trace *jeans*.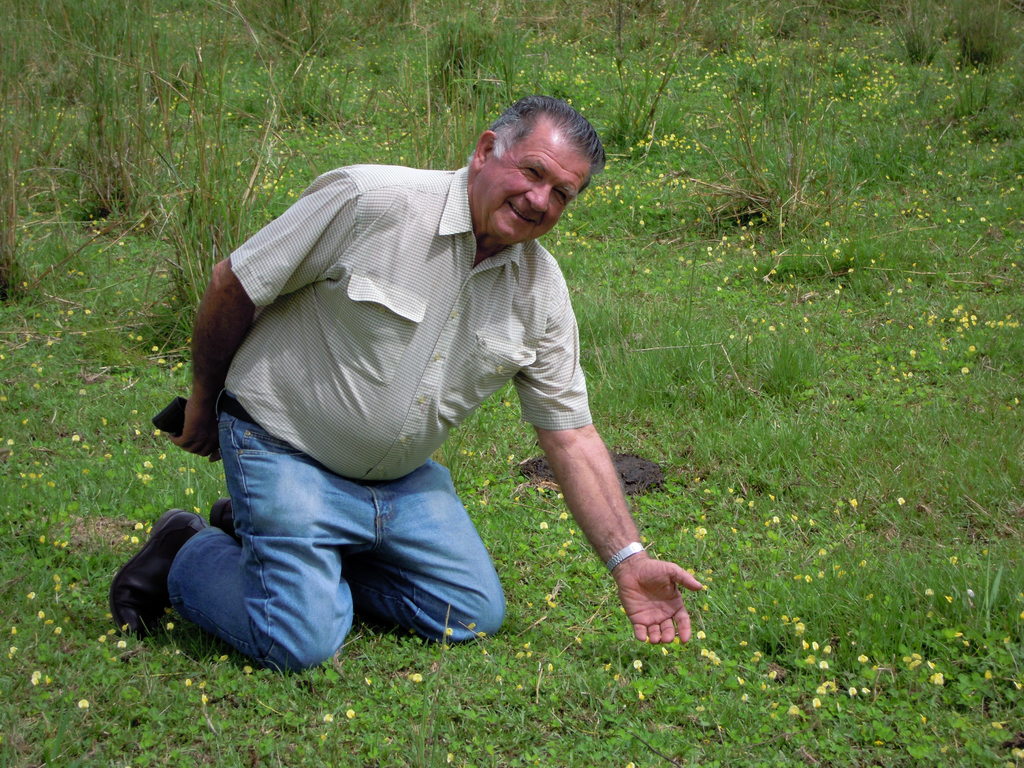
Traced to bbox=(118, 435, 518, 662).
